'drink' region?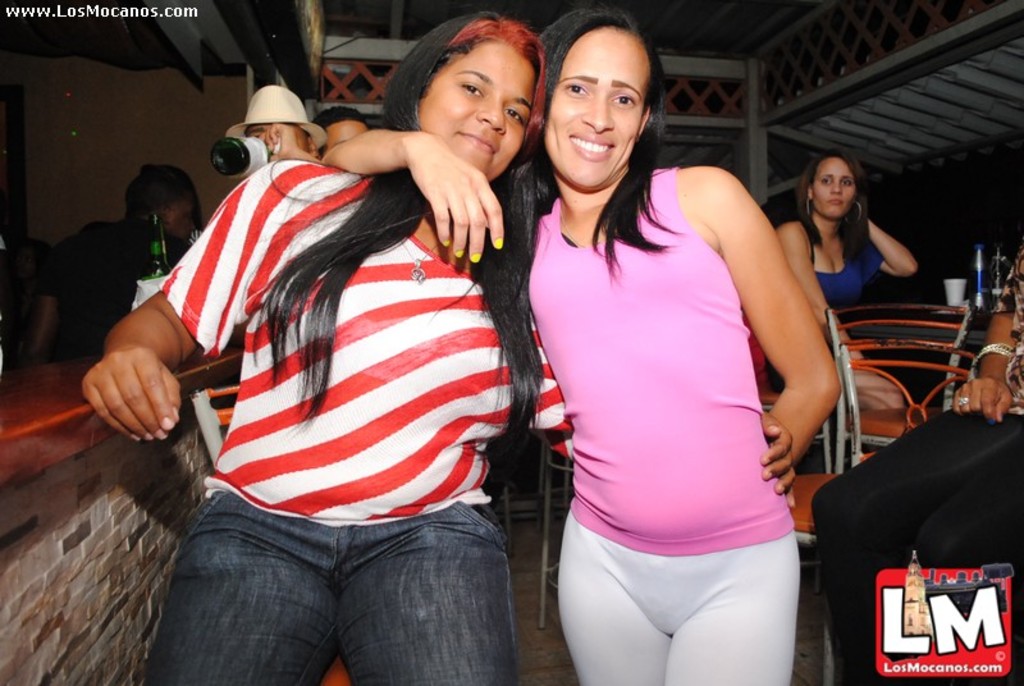
212/136/268/180
